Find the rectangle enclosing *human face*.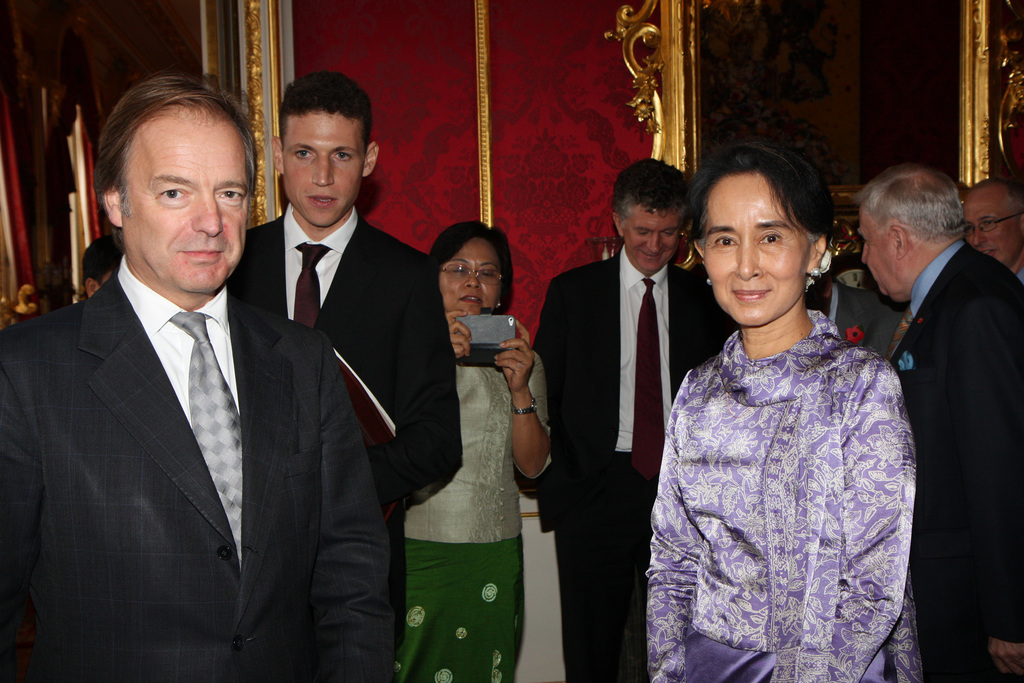
region(625, 205, 678, 272).
